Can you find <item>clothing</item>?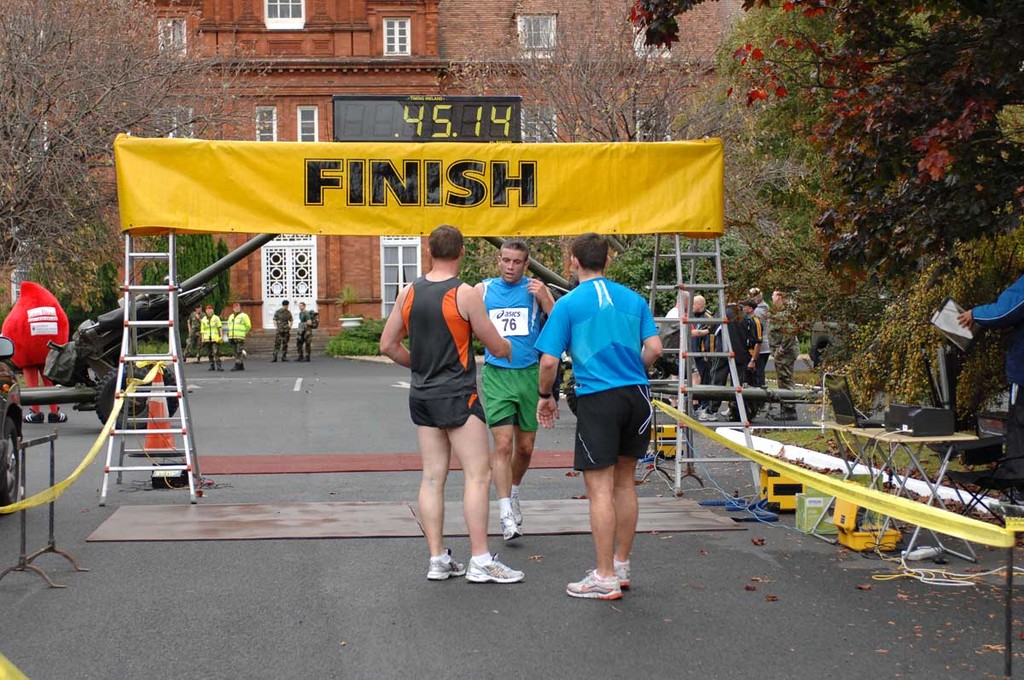
Yes, bounding box: Rect(413, 274, 480, 428).
